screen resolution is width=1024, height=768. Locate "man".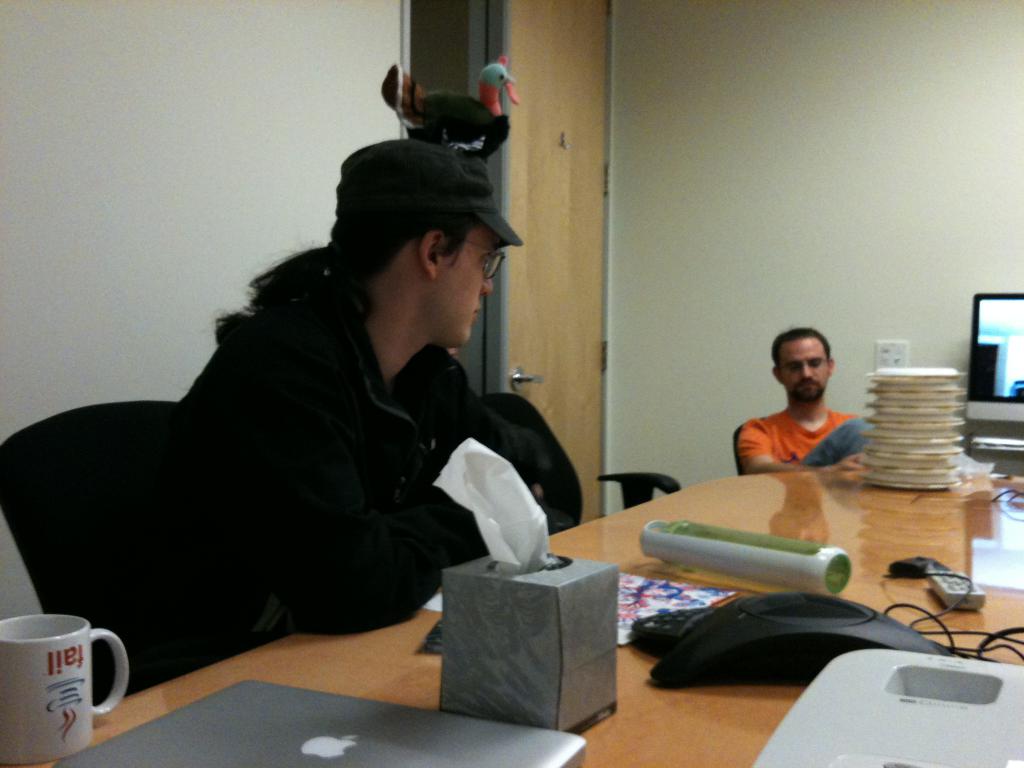
detection(723, 328, 880, 491).
